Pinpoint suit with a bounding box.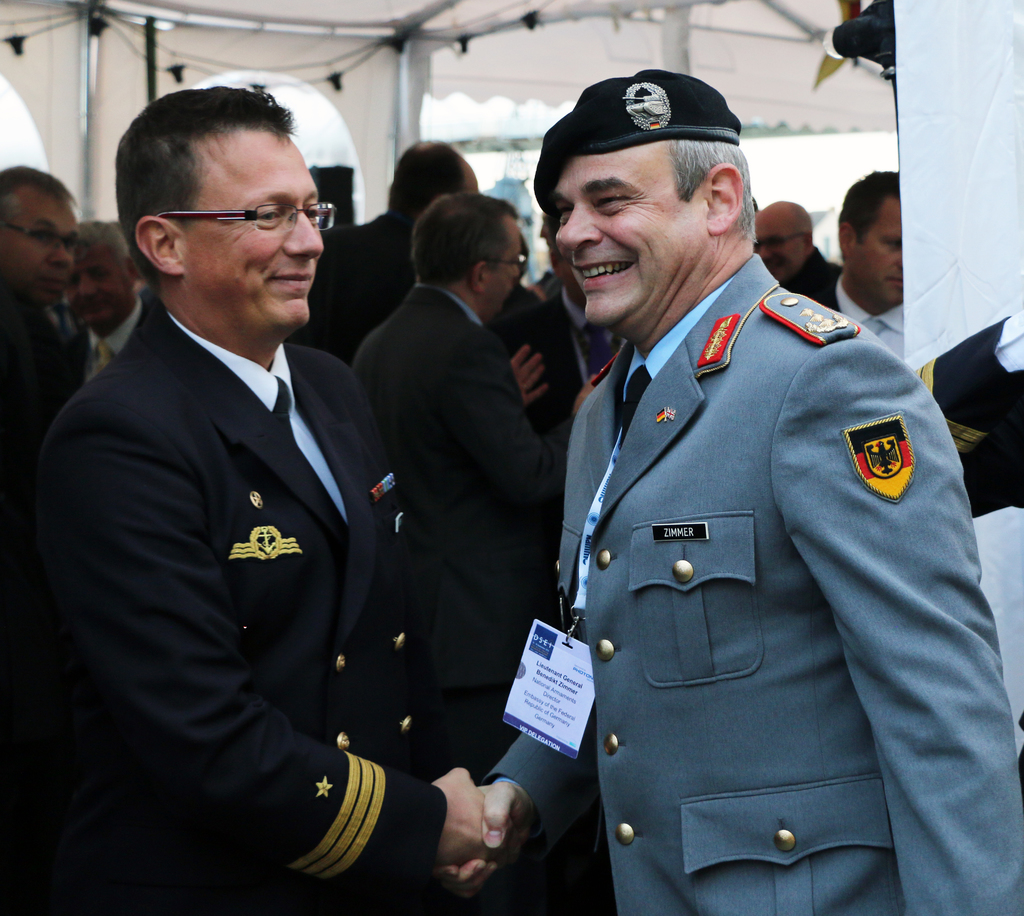
box(285, 209, 416, 363).
